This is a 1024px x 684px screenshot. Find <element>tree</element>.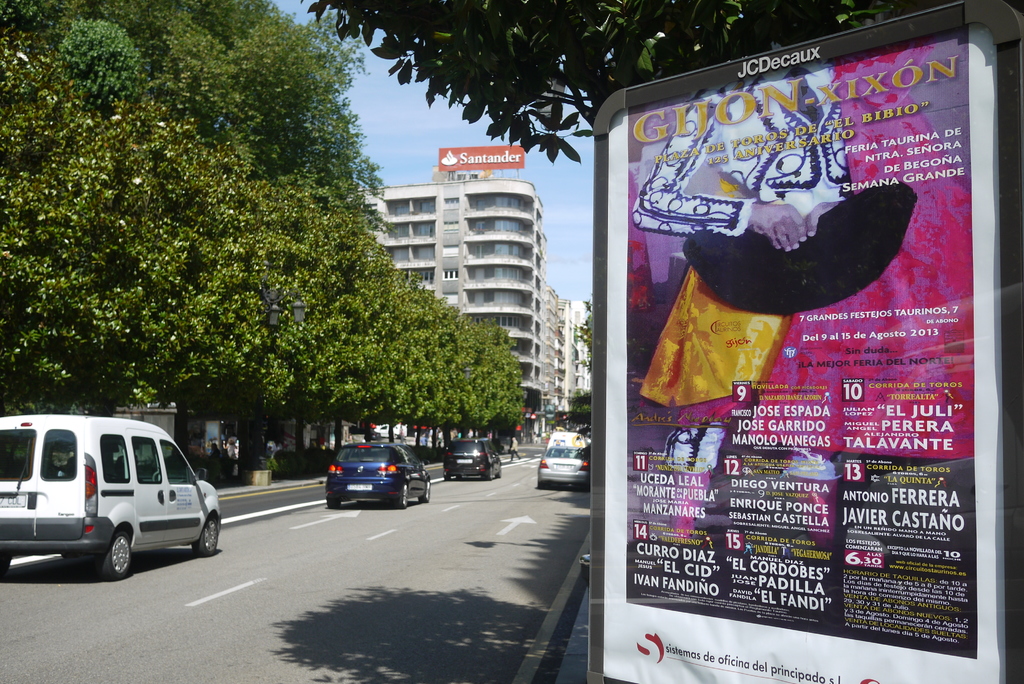
Bounding box: rect(13, 26, 424, 424).
